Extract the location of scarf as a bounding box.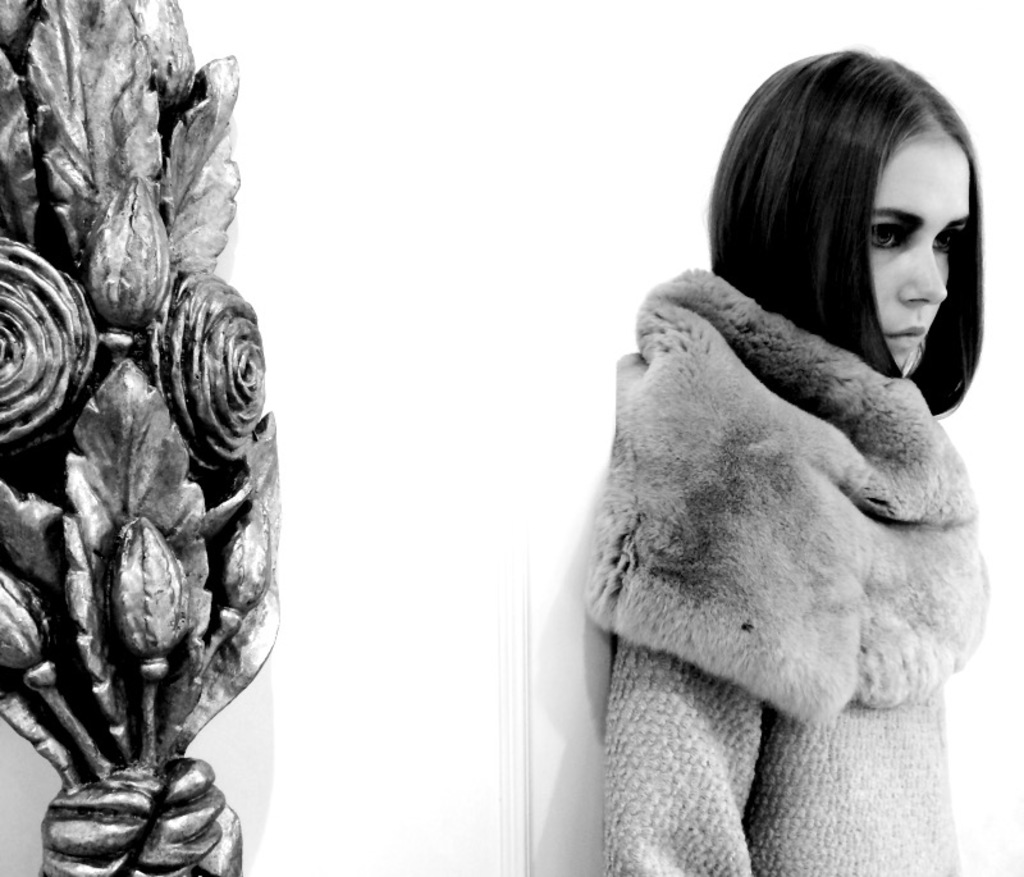
x1=572, y1=269, x2=992, y2=725.
